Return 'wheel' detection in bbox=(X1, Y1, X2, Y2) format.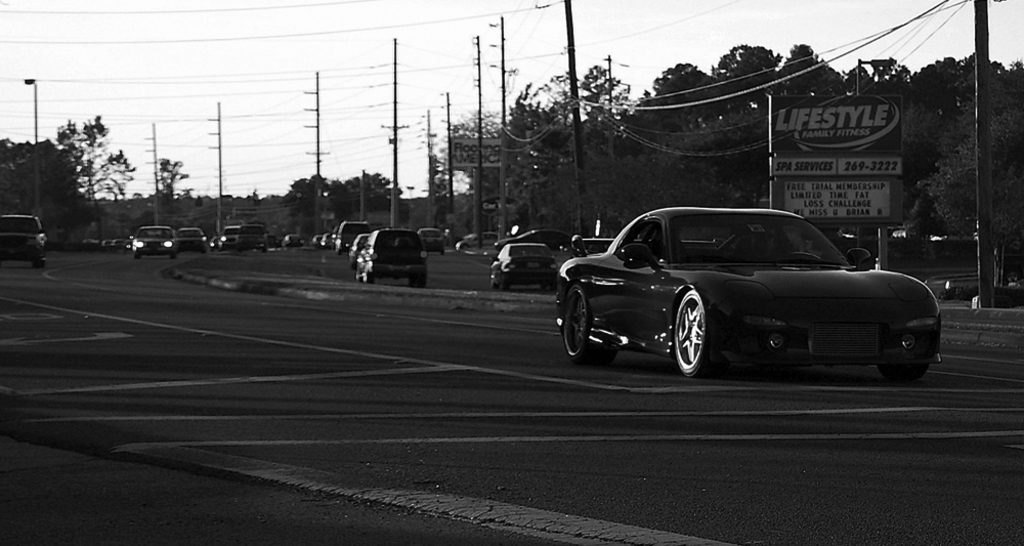
bbox=(33, 256, 46, 270).
